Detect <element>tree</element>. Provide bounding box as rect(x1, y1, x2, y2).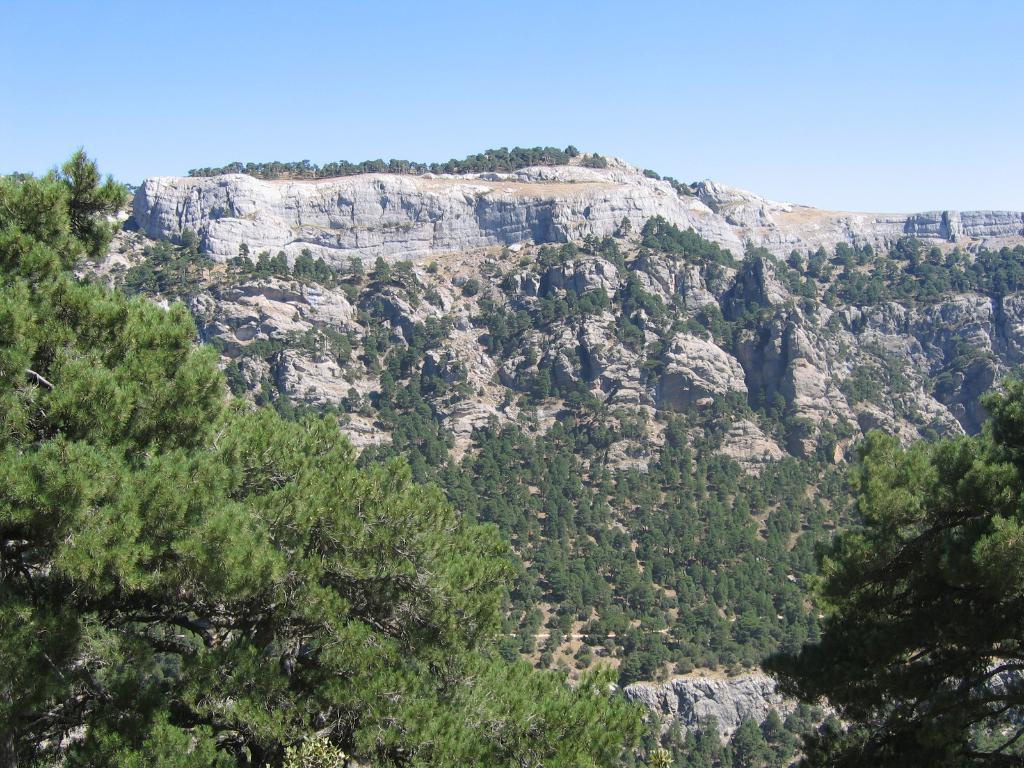
rect(425, 259, 440, 273).
